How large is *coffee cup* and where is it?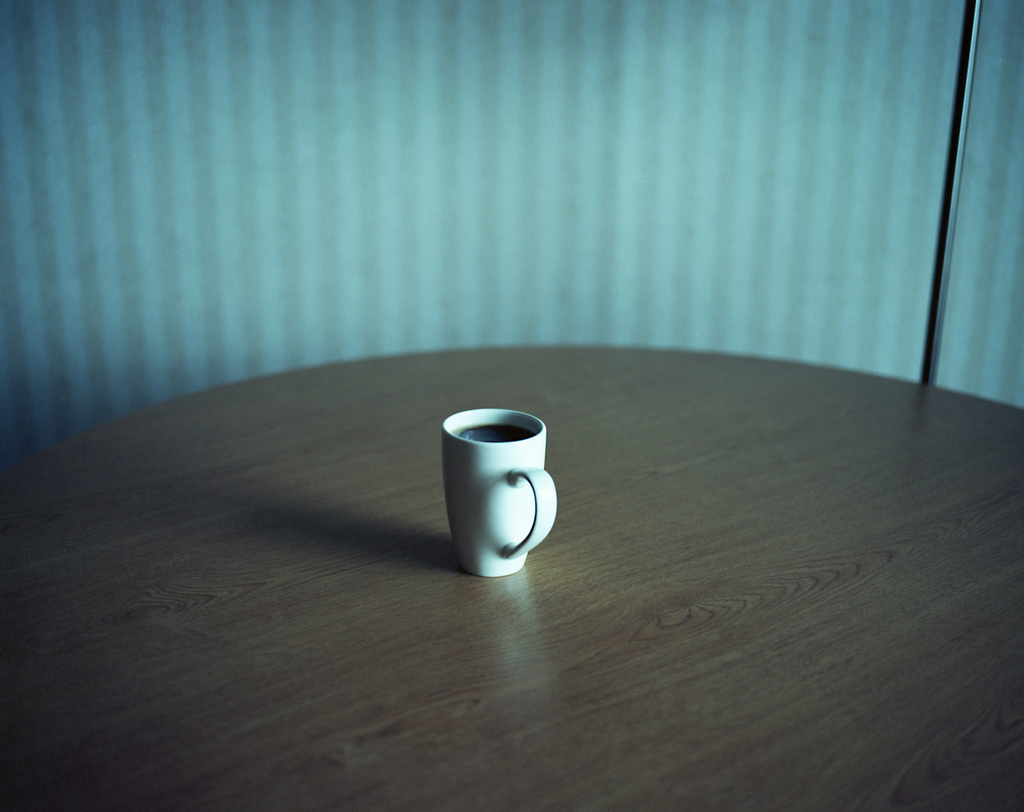
Bounding box: box(438, 408, 559, 577).
